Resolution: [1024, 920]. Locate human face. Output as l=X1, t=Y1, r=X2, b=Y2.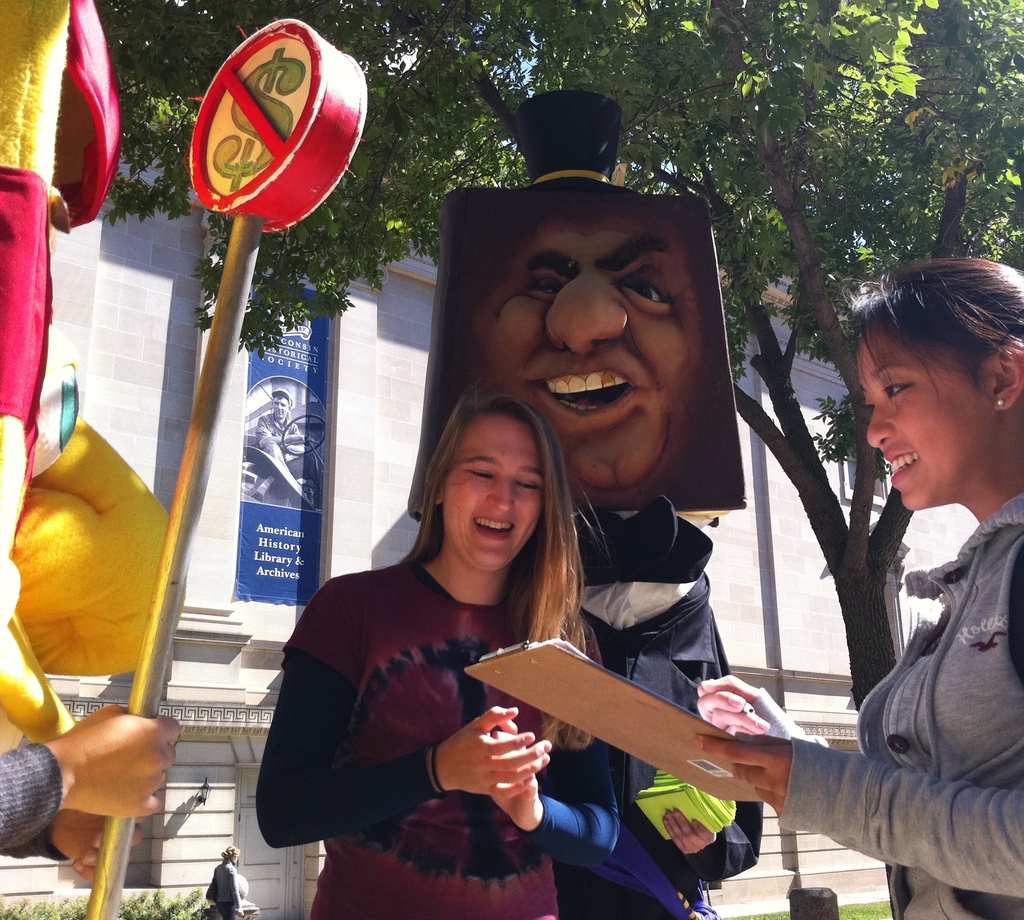
l=854, t=326, r=996, b=512.
